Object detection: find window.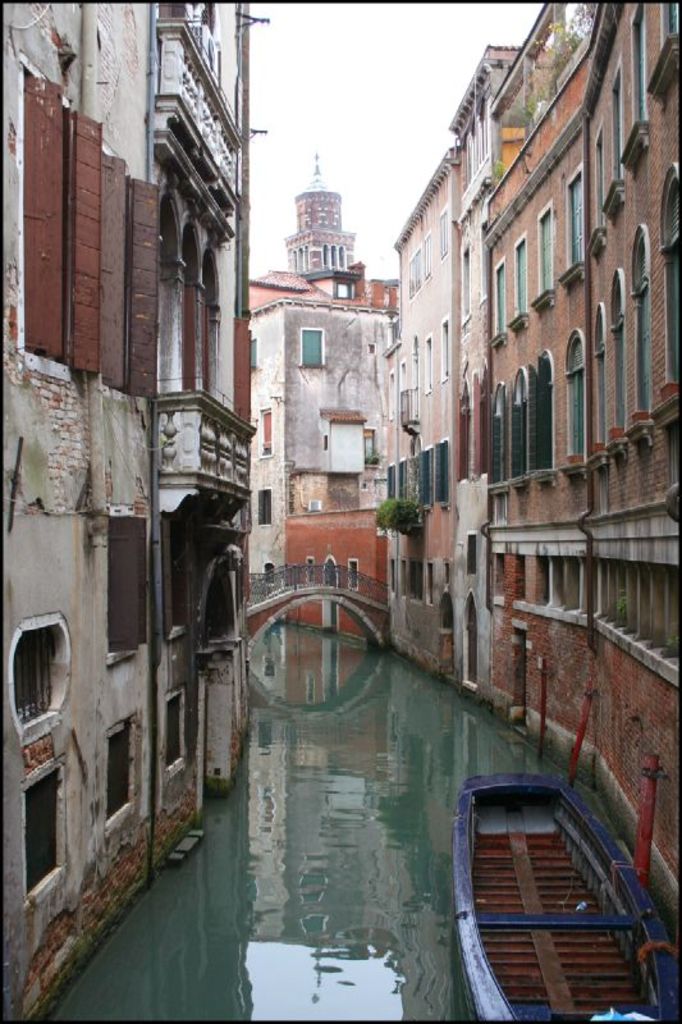
box=[299, 552, 312, 585].
